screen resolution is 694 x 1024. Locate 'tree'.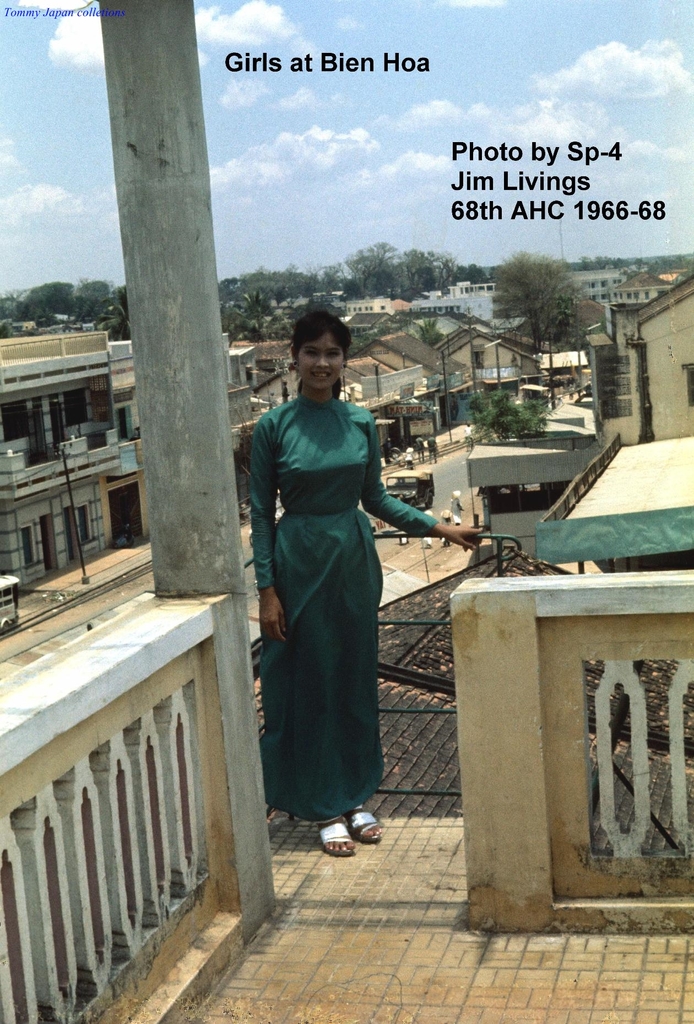
[left=506, top=242, right=593, bottom=356].
